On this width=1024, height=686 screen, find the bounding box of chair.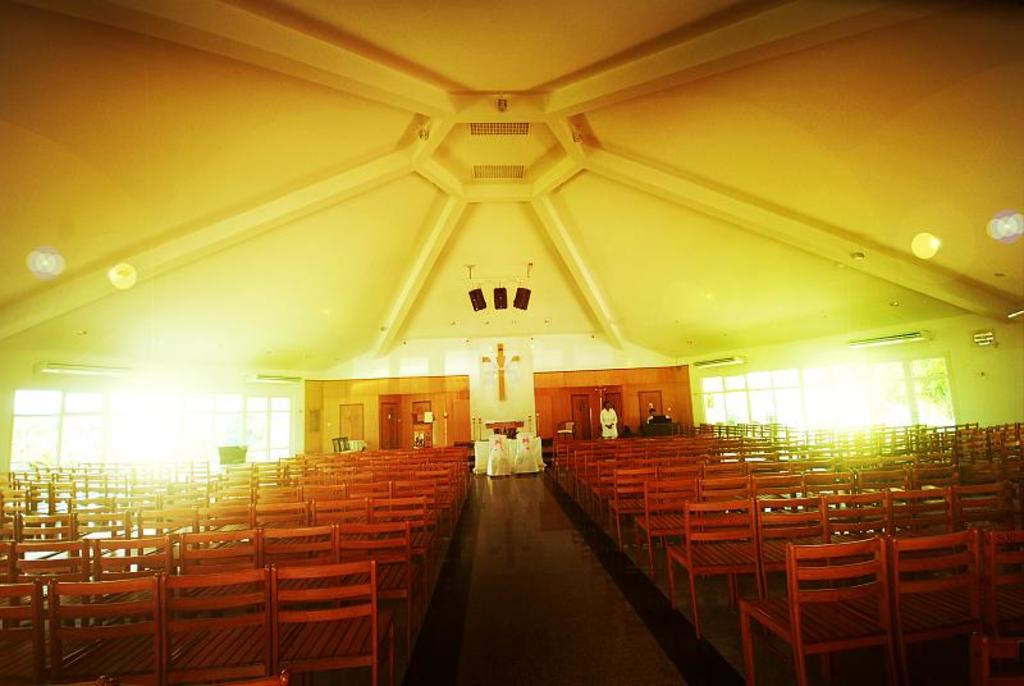
Bounding box: <region>156, 562, 293, 685</region>.
